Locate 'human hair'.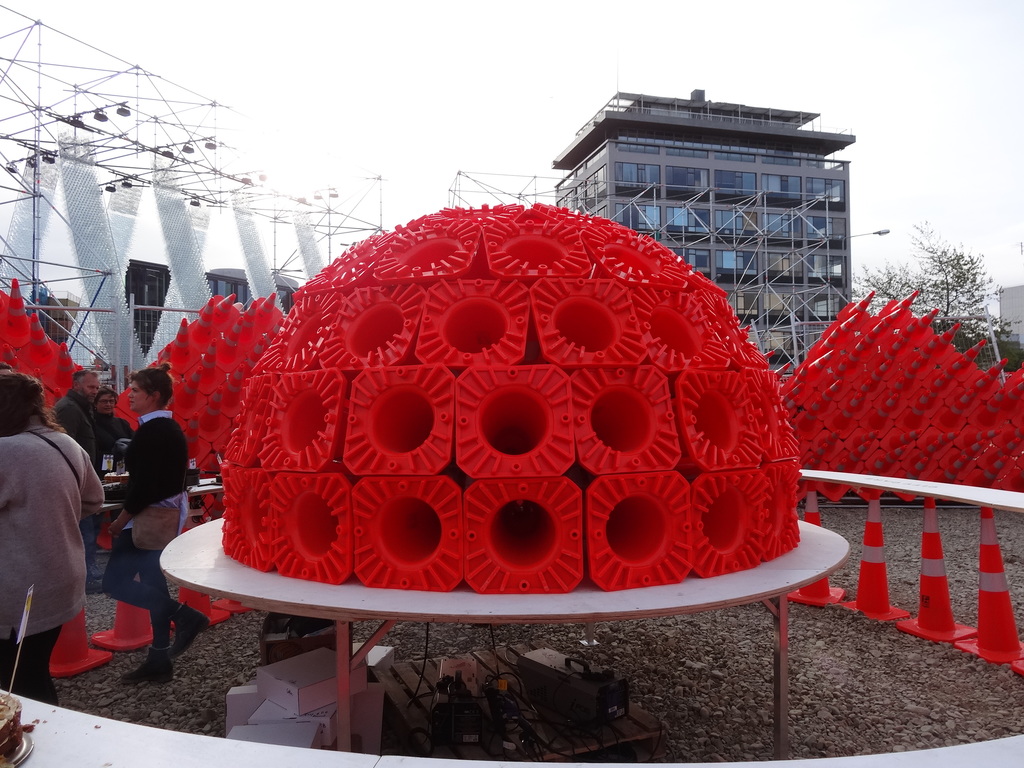
Bounding box: [94,385,116,408].
